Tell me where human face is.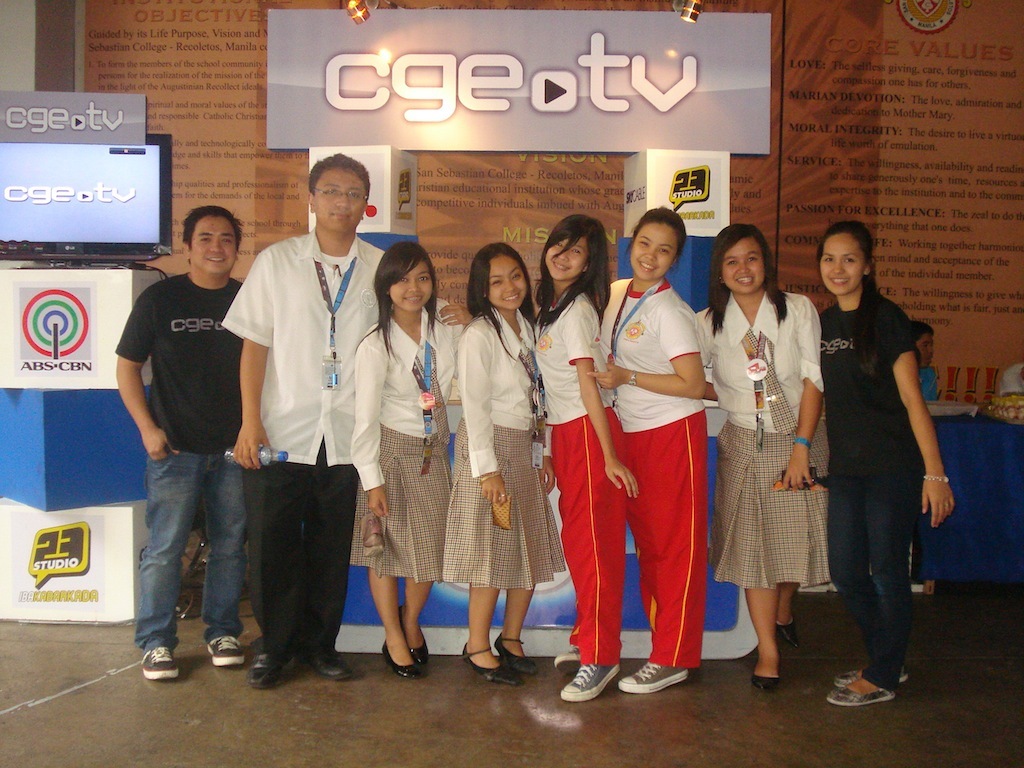
human face is at box(313, 171, 367, 226).
